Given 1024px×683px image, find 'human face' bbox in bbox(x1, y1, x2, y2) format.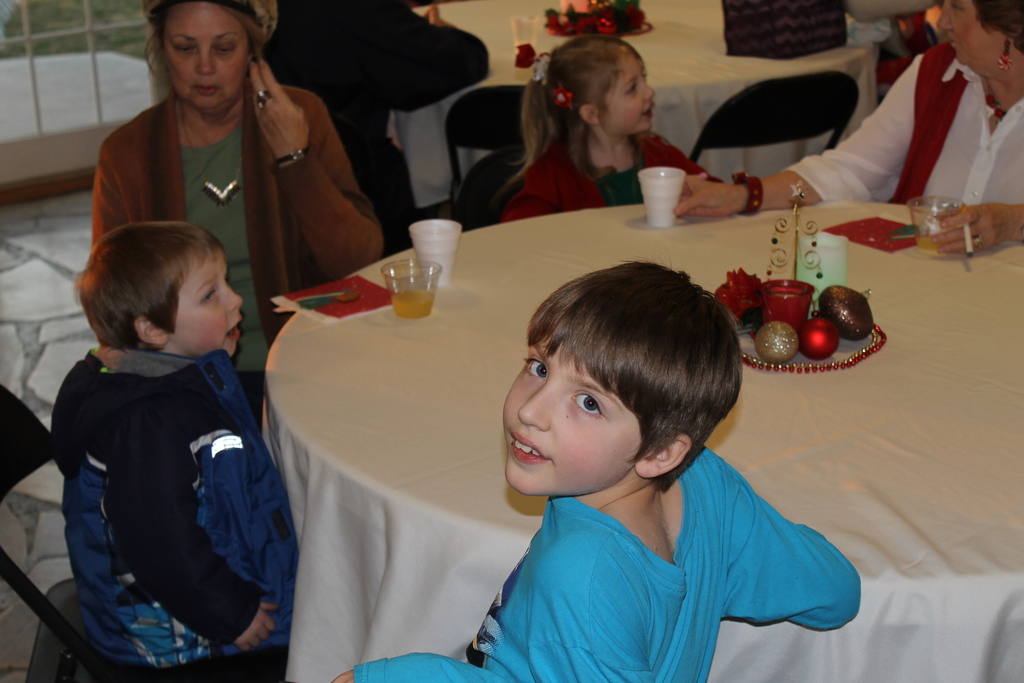
bbox(503, 335, 641, 500).
